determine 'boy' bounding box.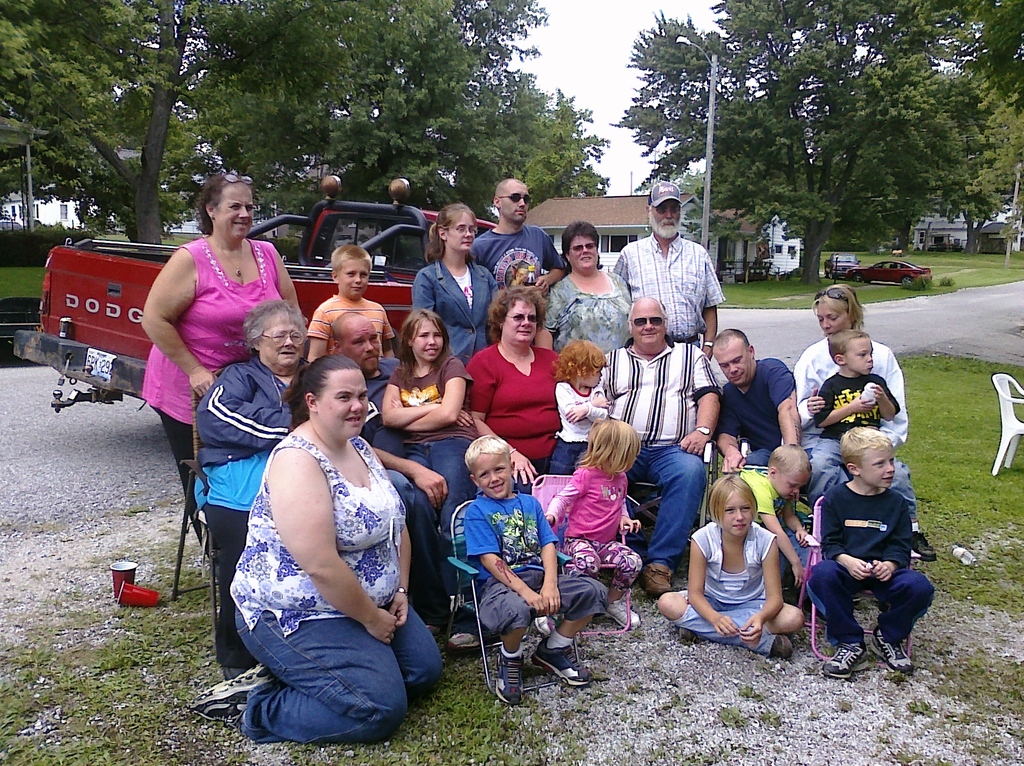
Determined: crop(799, 425, 934, 680).
